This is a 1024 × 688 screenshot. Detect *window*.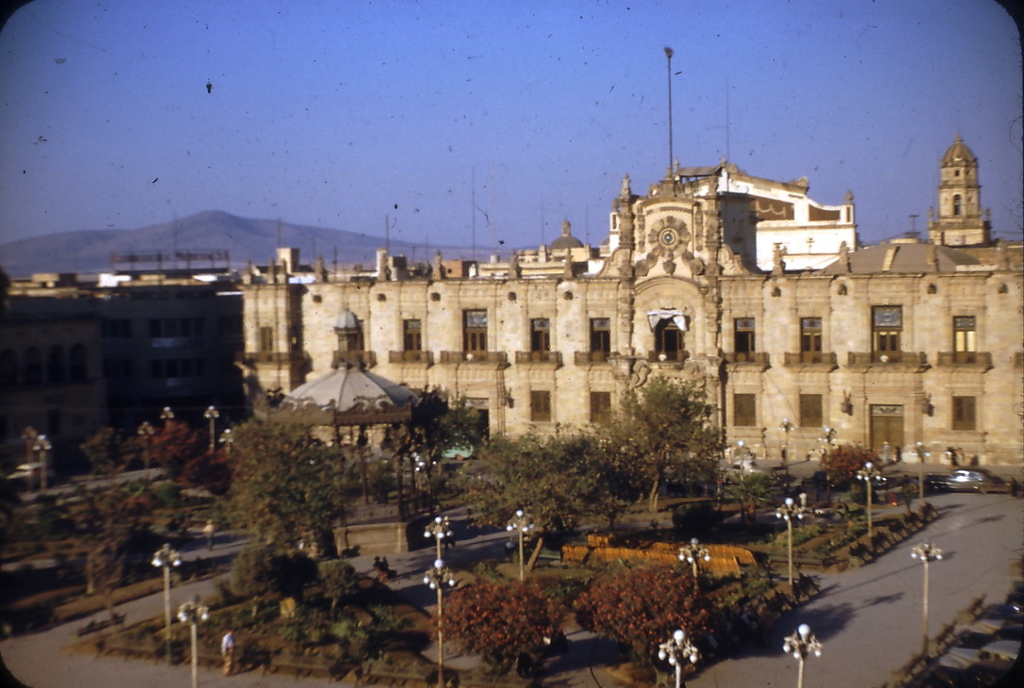
<bbox>730, 395, 752, 425</bbox>.
